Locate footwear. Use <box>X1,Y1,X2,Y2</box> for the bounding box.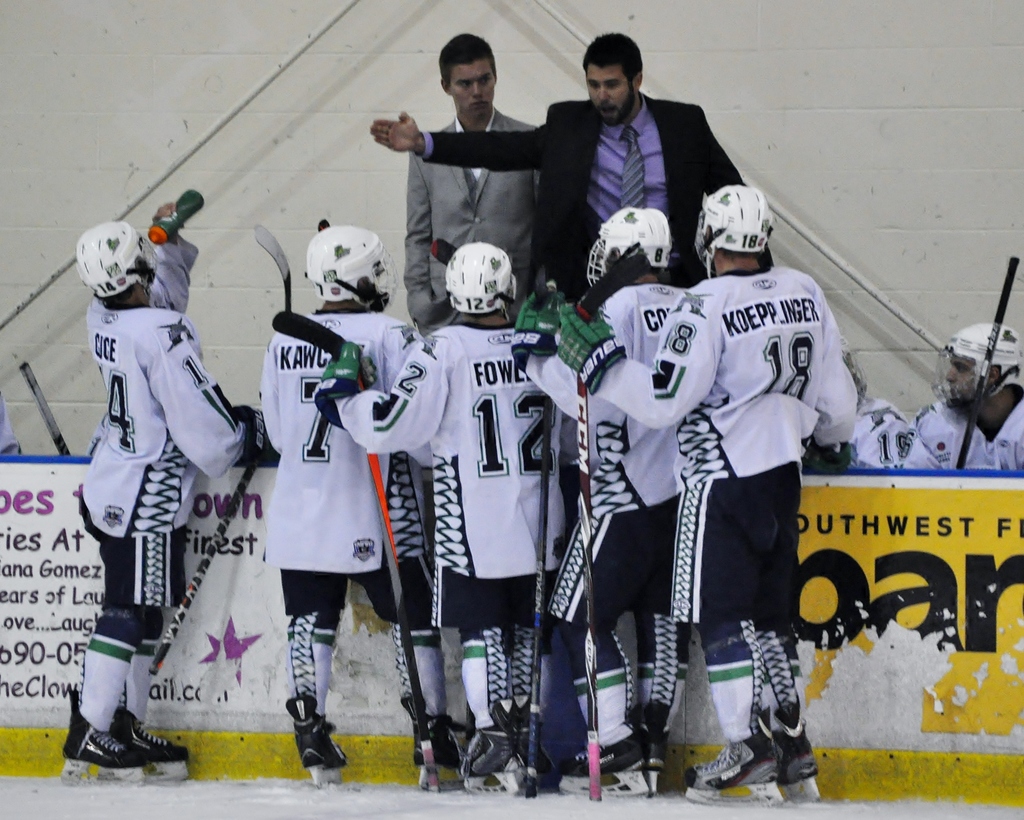
<box>49,721,154,794</box>.
